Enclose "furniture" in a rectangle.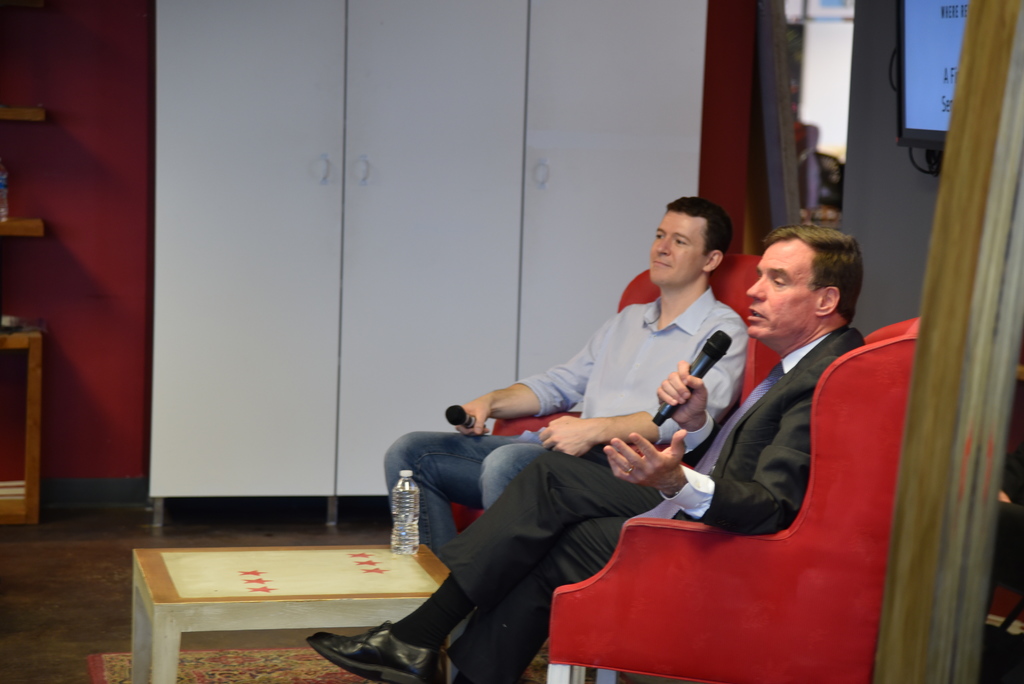
bbox=(451, 253, 781, 532).
